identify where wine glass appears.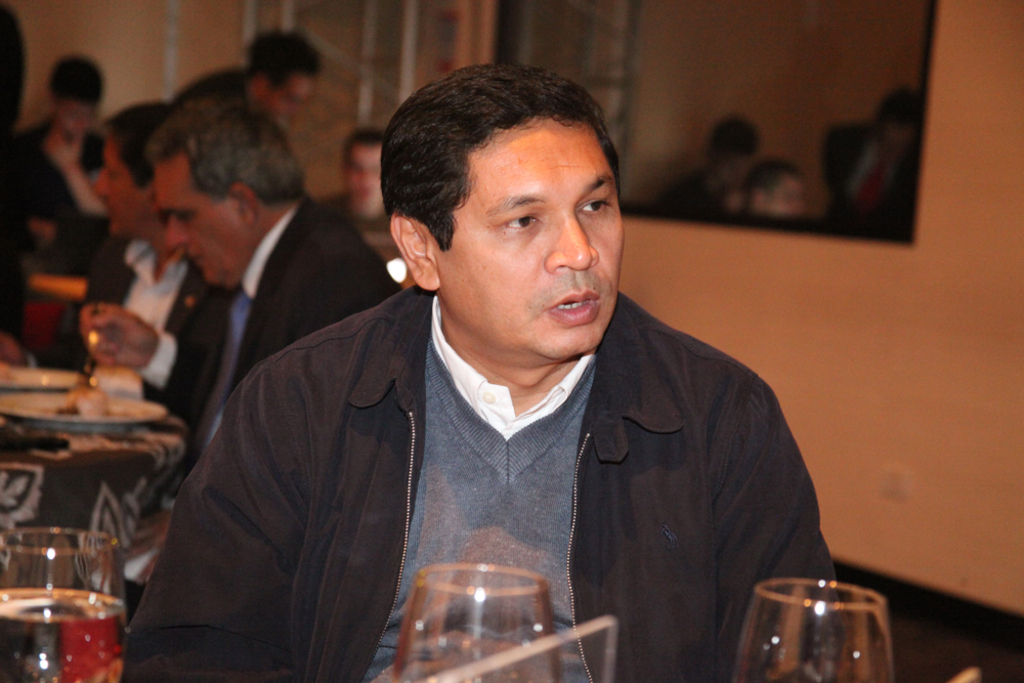
Appears at (0, 531, 117, 604).
